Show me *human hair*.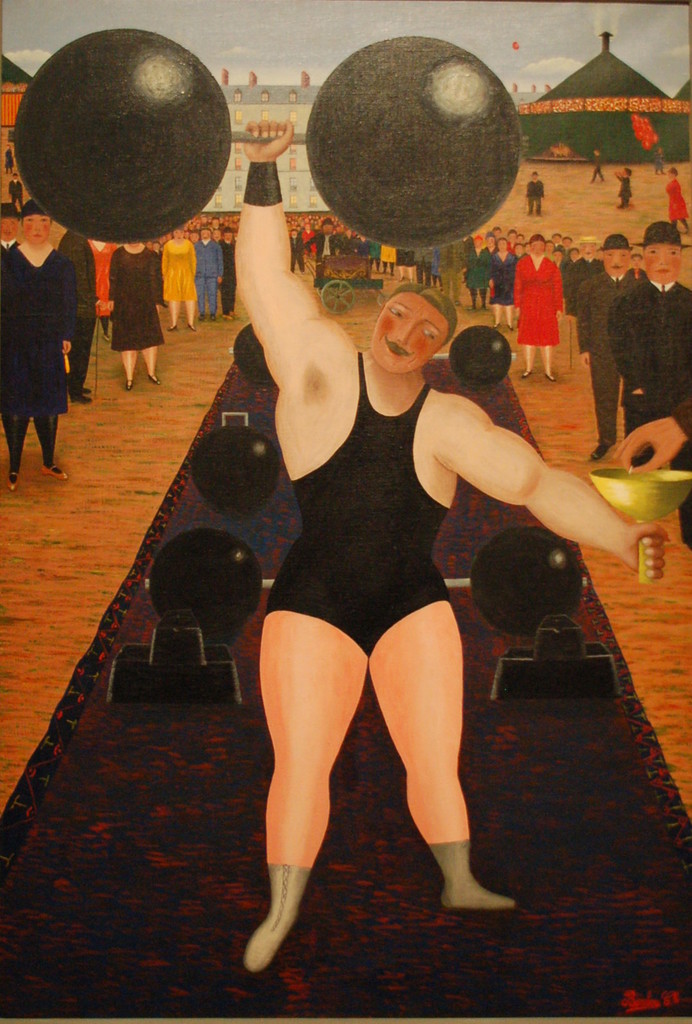
*human hair* is here: 630/253/644/261.
